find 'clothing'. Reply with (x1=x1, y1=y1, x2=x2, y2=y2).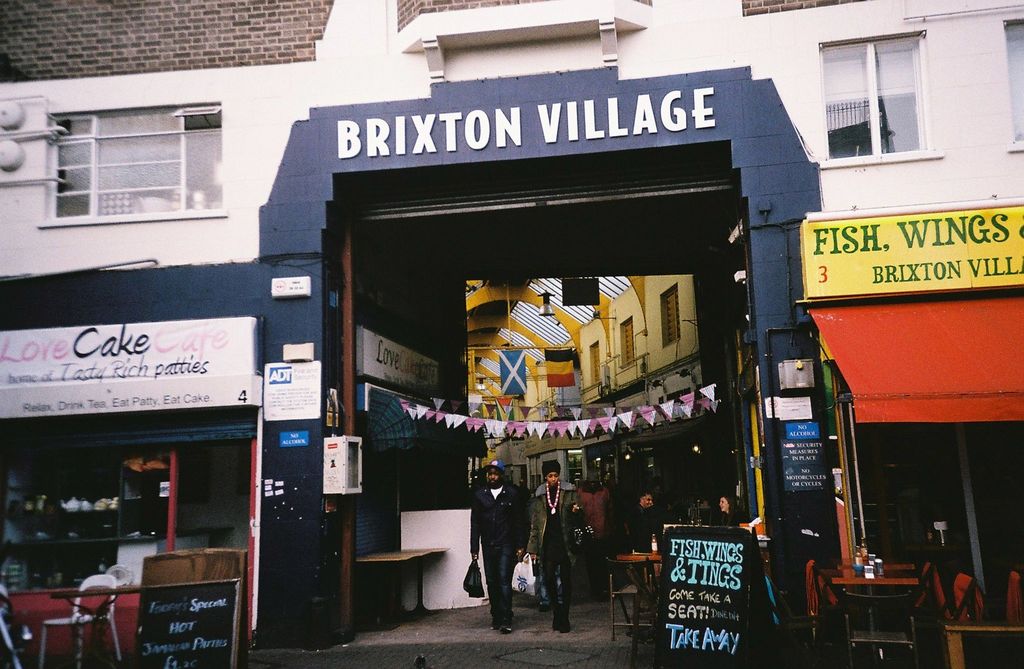
(x1=574, y1=481, x2=605, y2=559).
